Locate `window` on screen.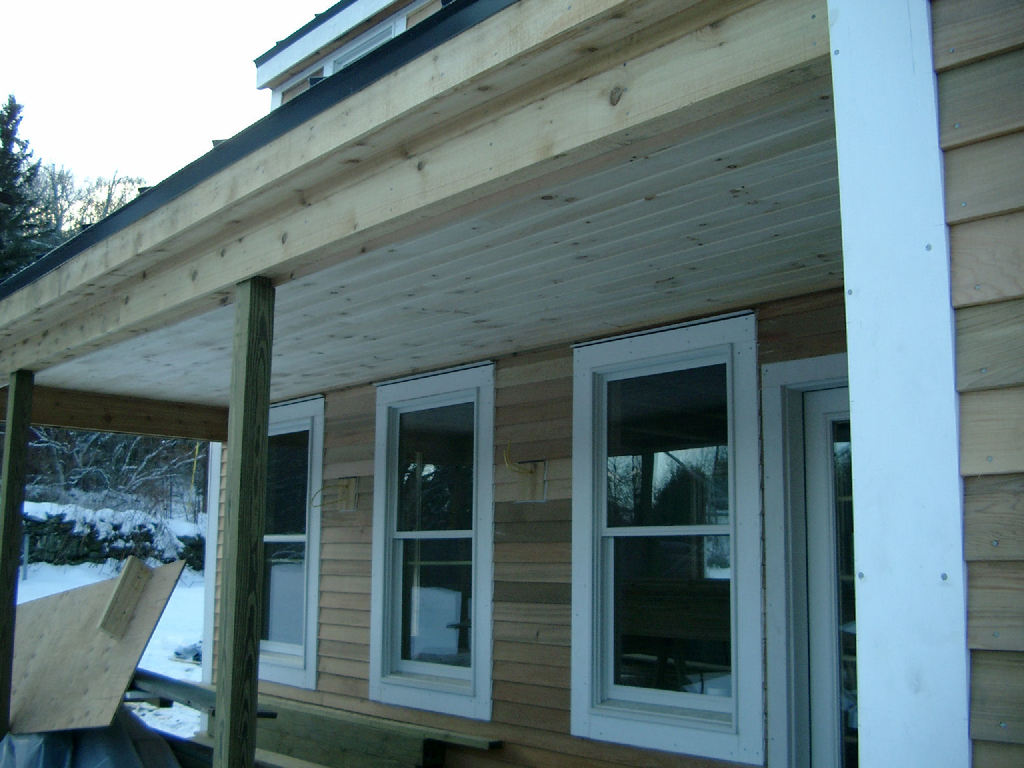
On screen at select_region(366, 361, 494, 721).
